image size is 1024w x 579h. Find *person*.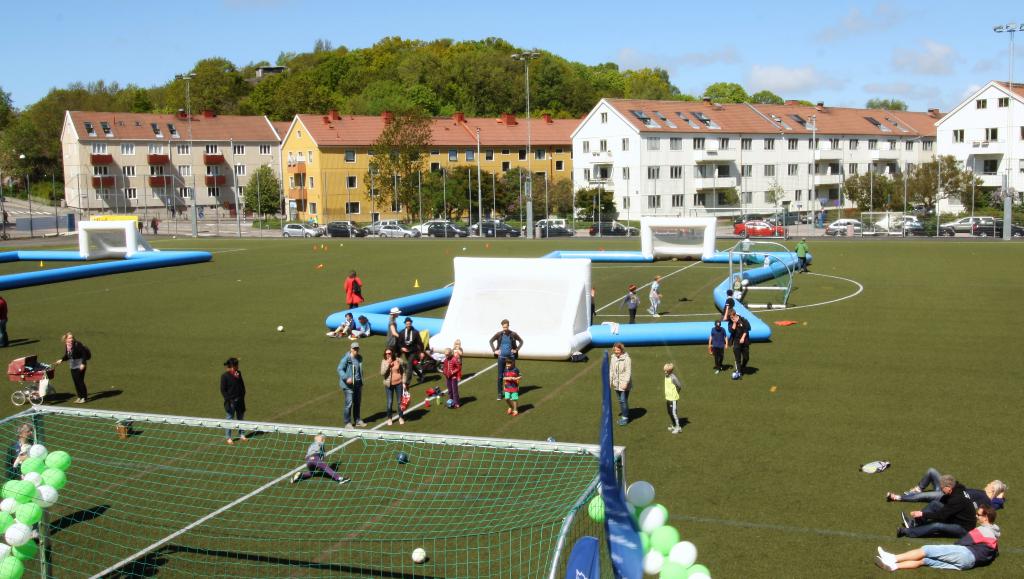
Rect(306, 215, 314, 225).
